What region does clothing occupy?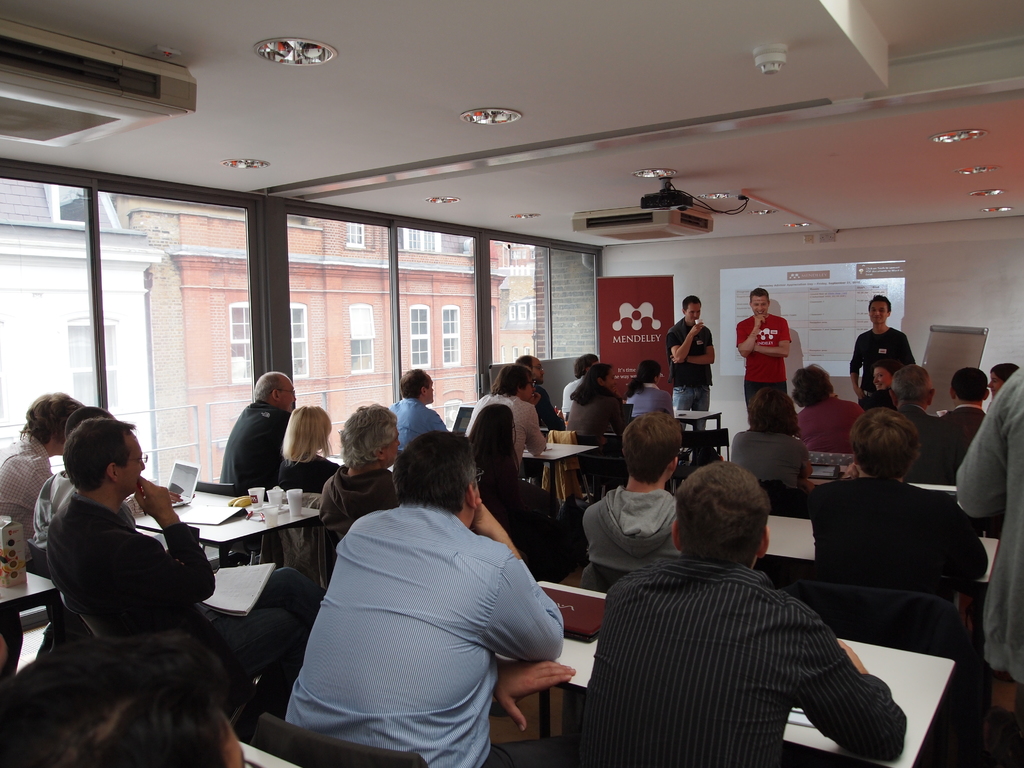
crop(267, 451, 342, 500).
